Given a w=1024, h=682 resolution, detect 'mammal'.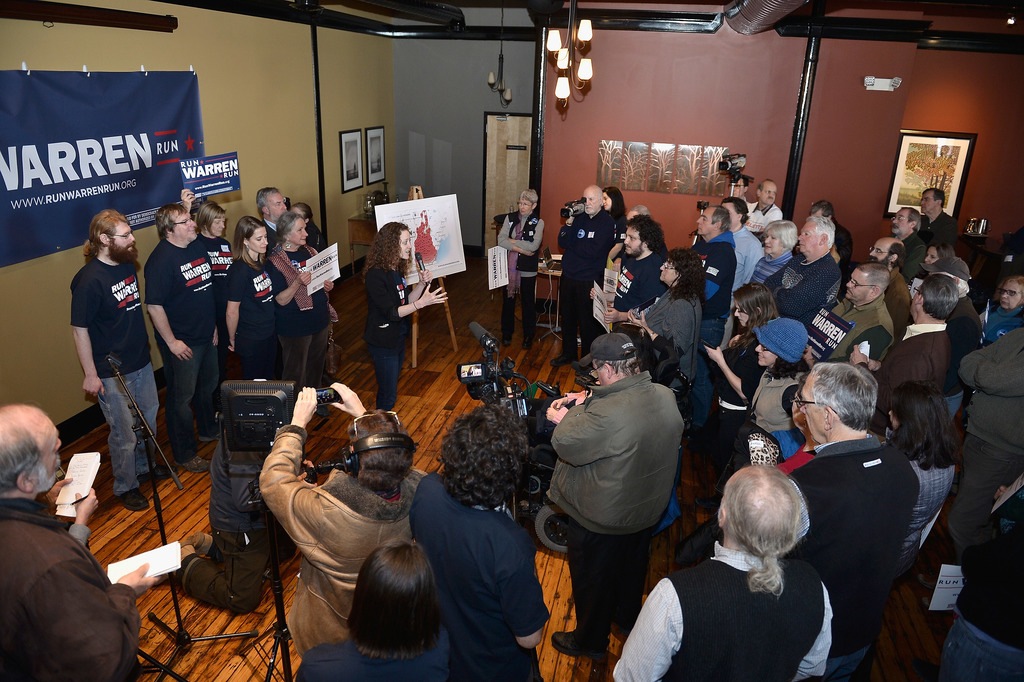
<region>497, 188, 545, 349</region>.
